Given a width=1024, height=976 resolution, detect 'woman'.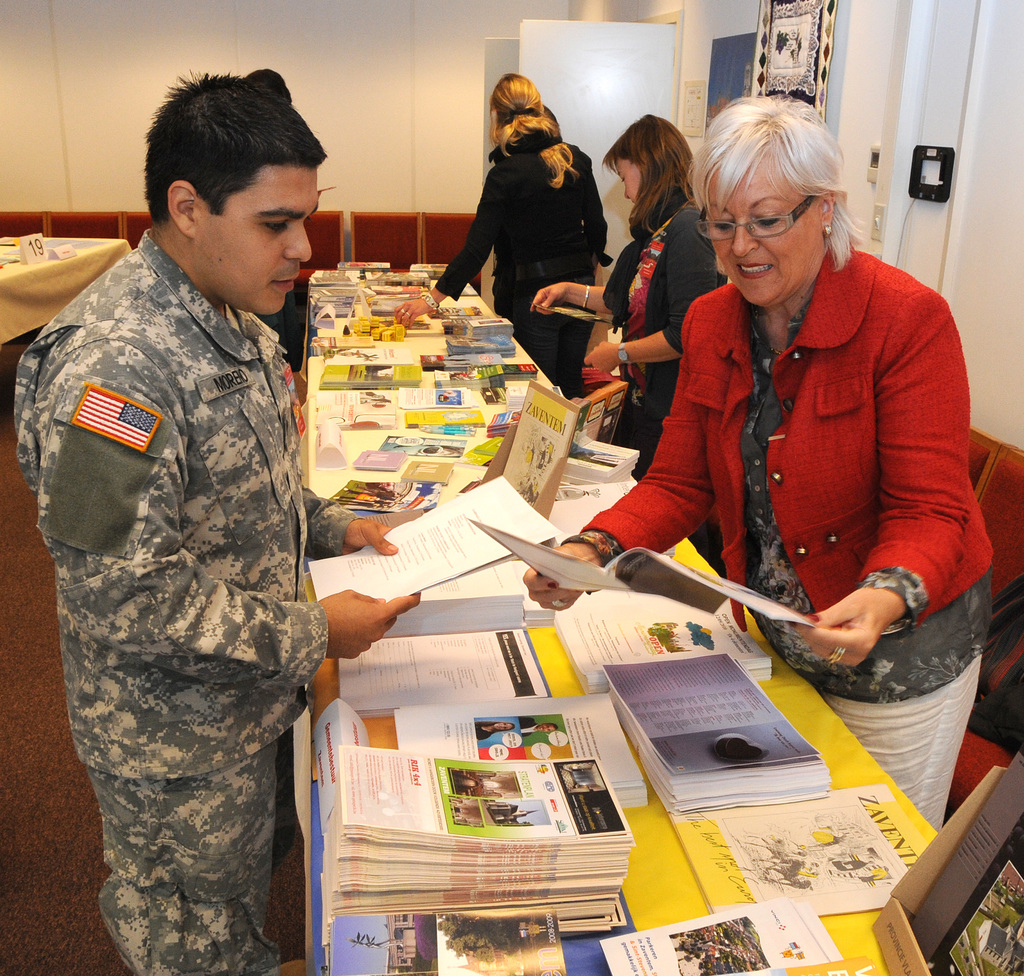
select_region(529, 116, 717, 473).
